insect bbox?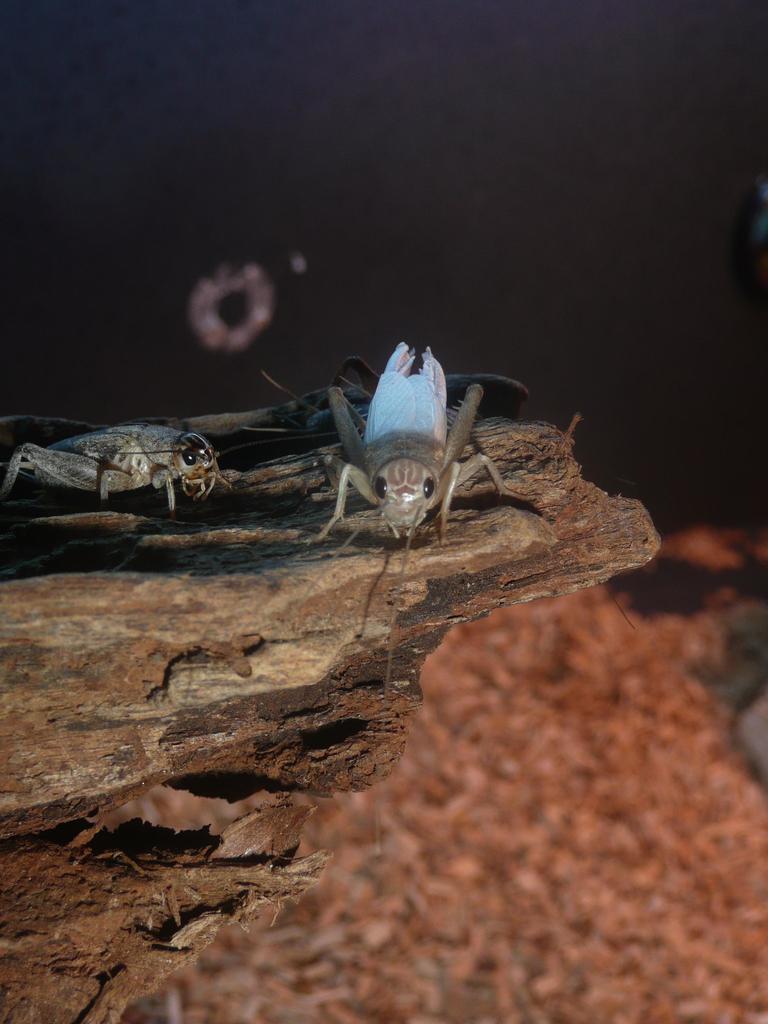
Rect(1, 417, 237, 522)
